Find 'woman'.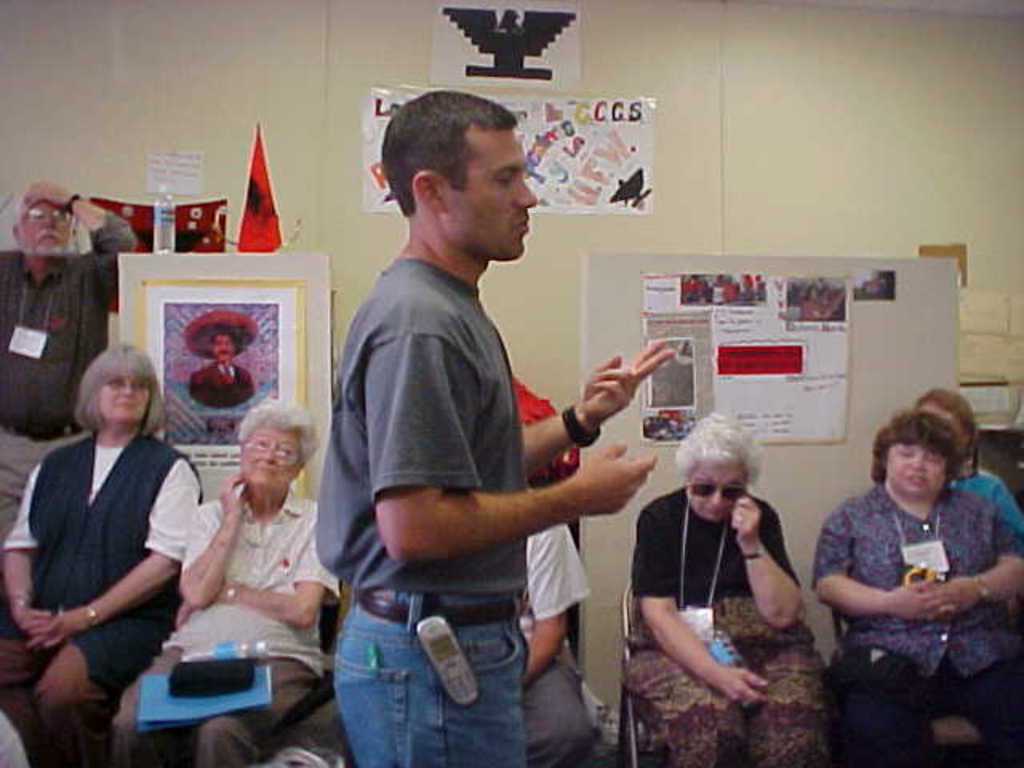
rect(0, 342, 194, 766).
